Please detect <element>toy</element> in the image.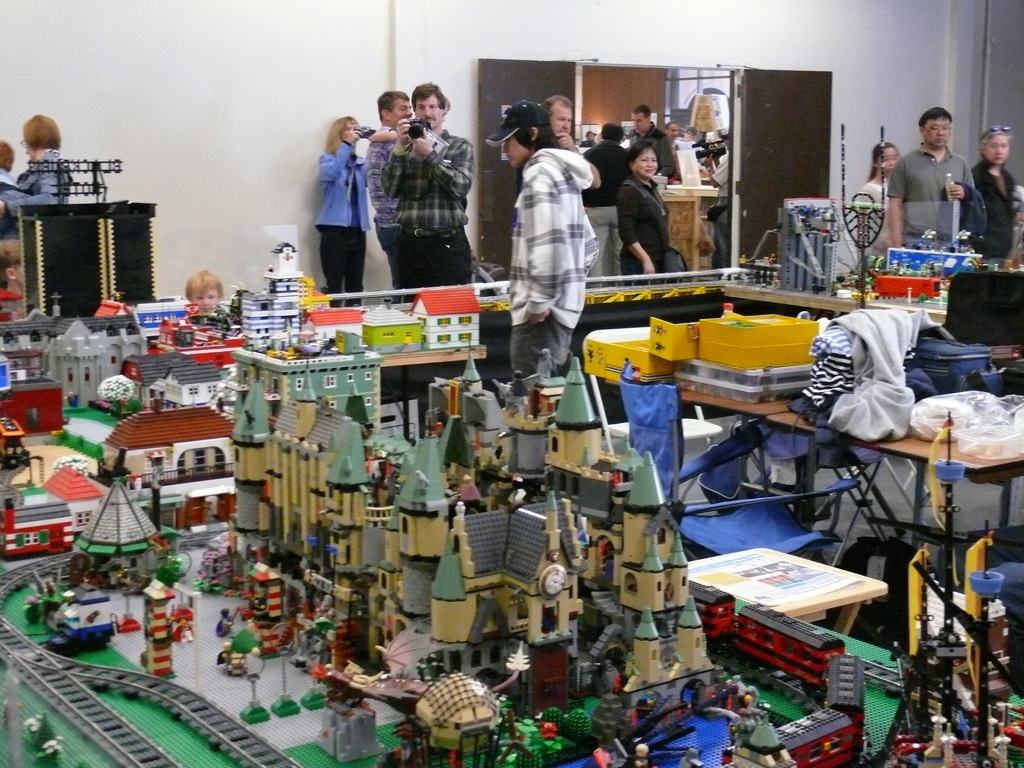
rect(160, 470, 245, 539).
